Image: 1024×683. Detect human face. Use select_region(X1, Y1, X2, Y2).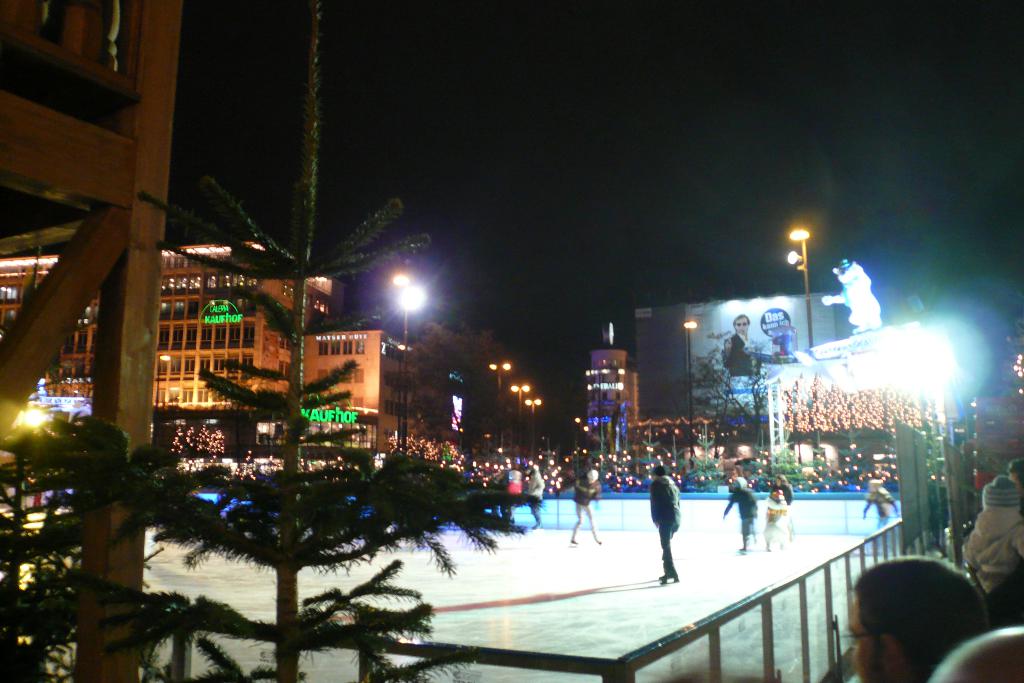
select_region(847, 594, 886, 681).
